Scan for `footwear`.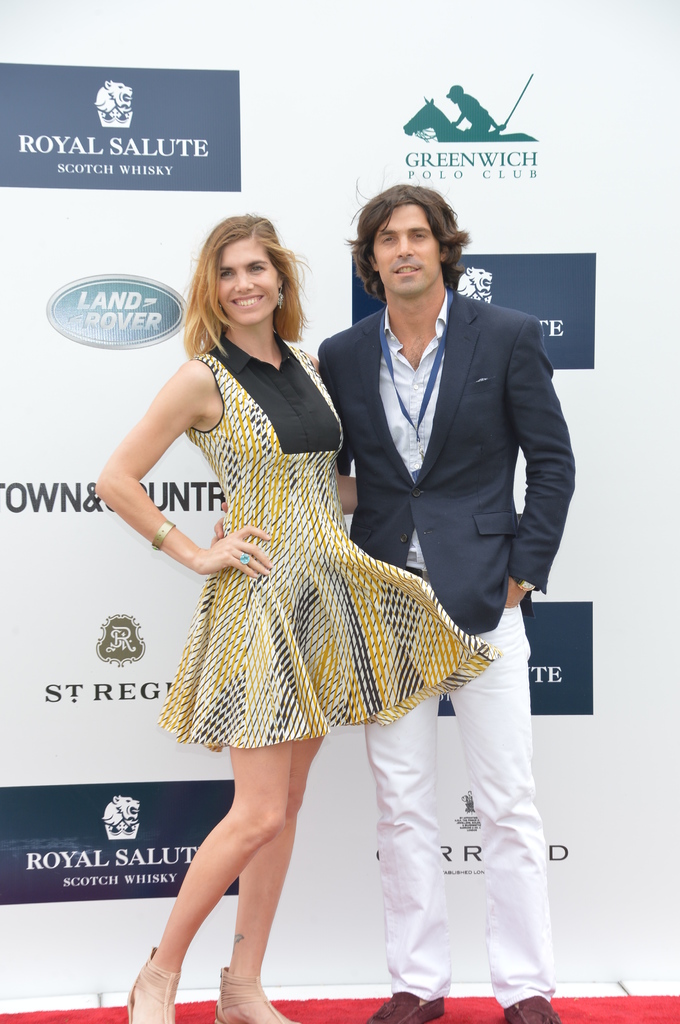
Scan result: [492, 989, 574, 1023].
